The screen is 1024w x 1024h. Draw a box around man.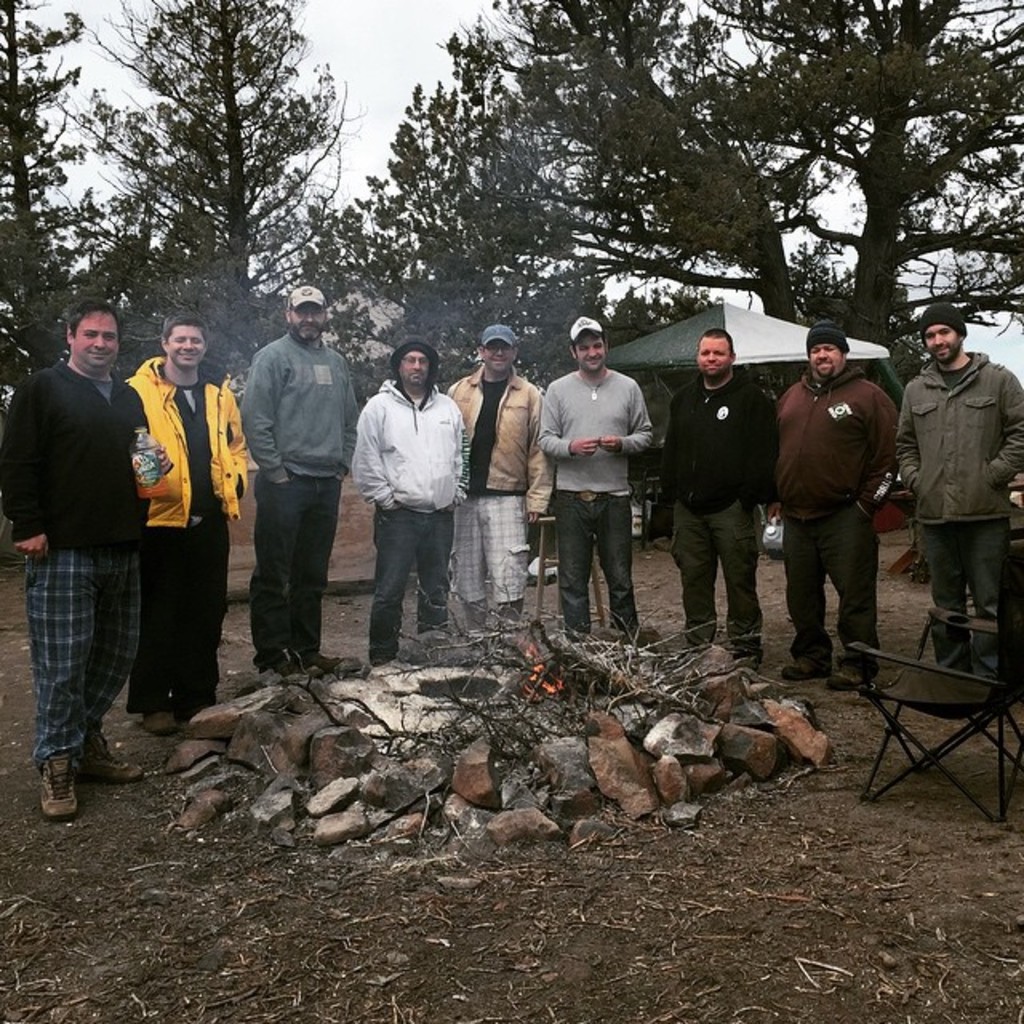
left=744, top=323, right=893, bottom=682.
